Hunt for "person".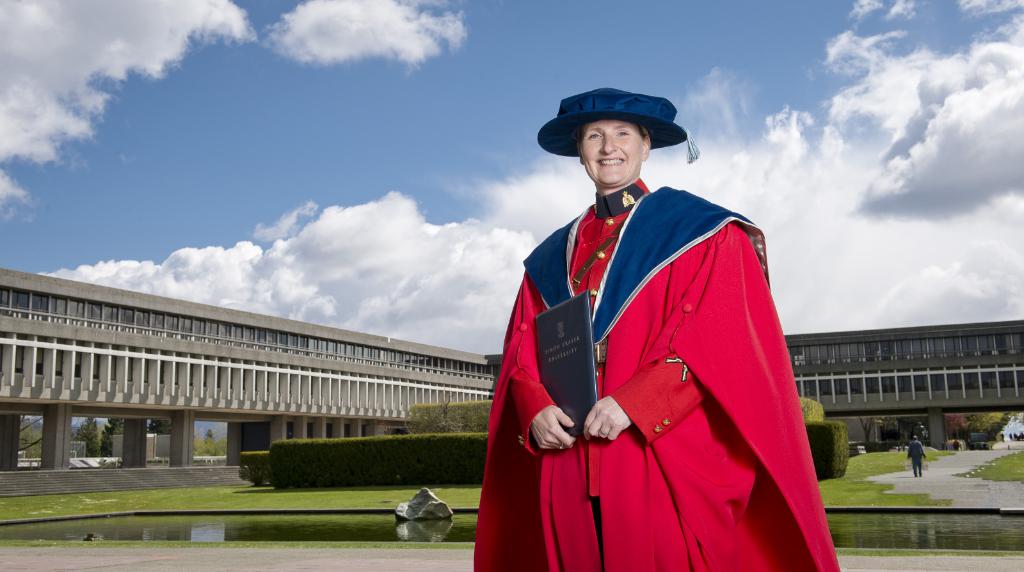
Hunted down at bbox=[904, 433, 929, 479].
